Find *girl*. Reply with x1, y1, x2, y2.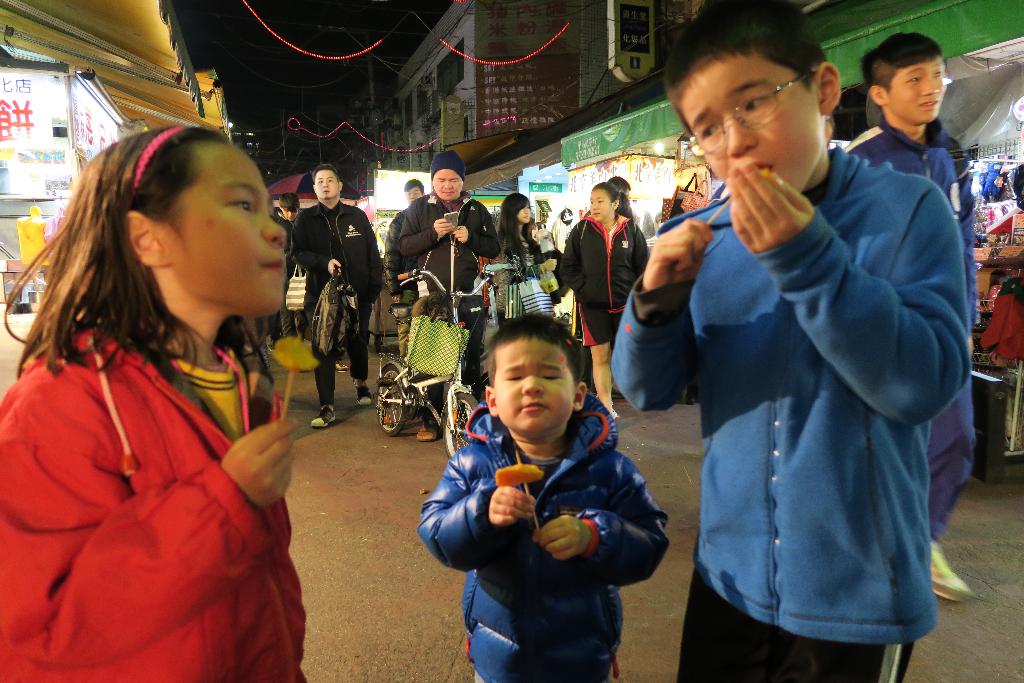
0, 126, 309, 682.
